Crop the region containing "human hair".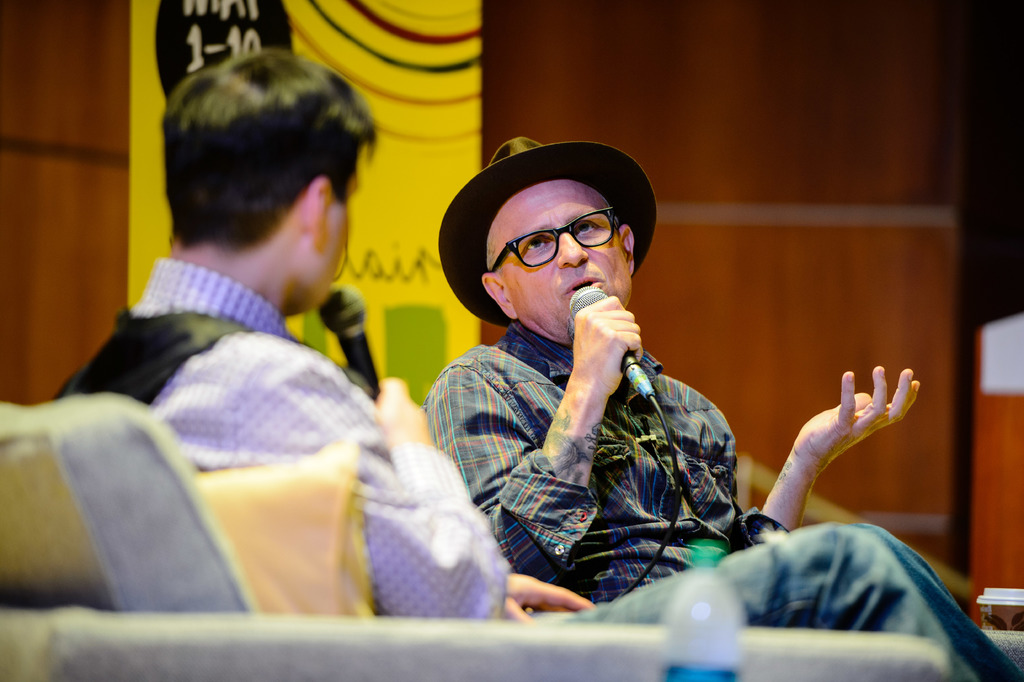
Crop region: 166,37,355,257.
